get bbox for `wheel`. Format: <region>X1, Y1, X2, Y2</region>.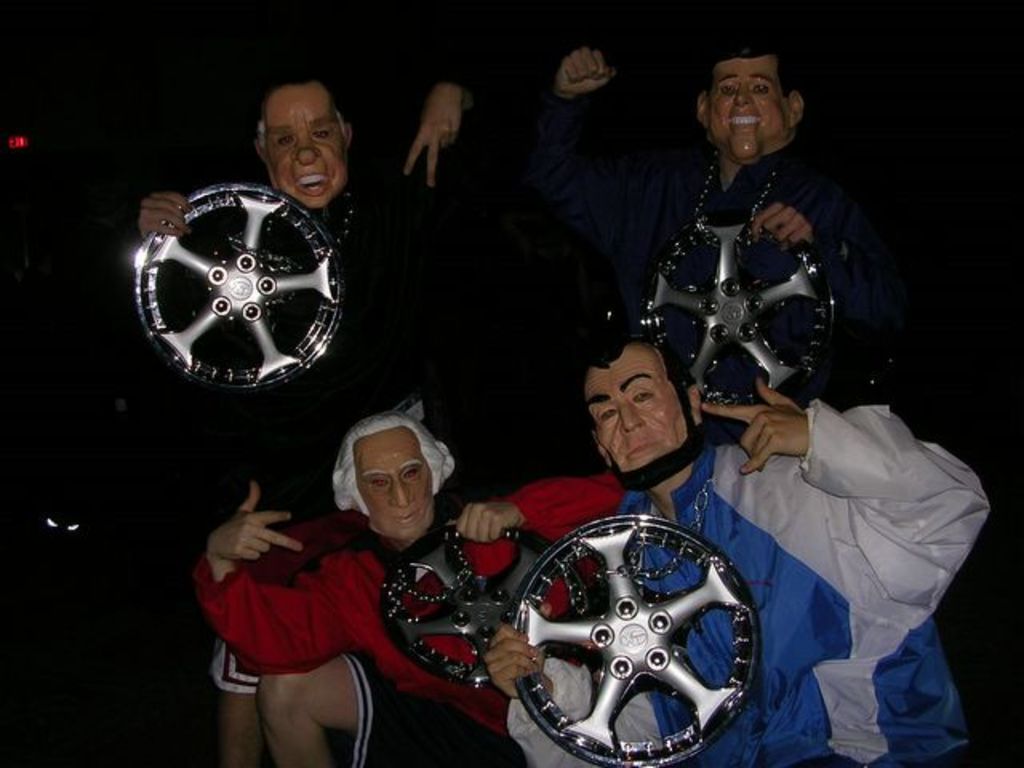
<region>389, 514, 606, 682</region>.
